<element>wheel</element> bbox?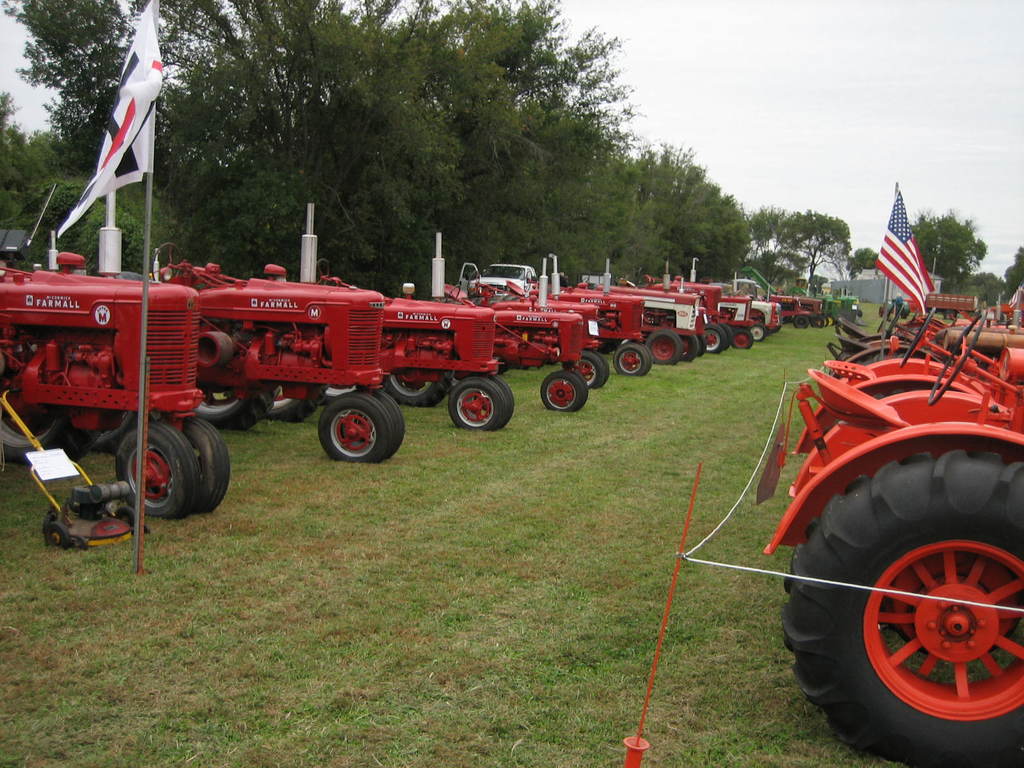
bbox(944, 308, 957, 319)
